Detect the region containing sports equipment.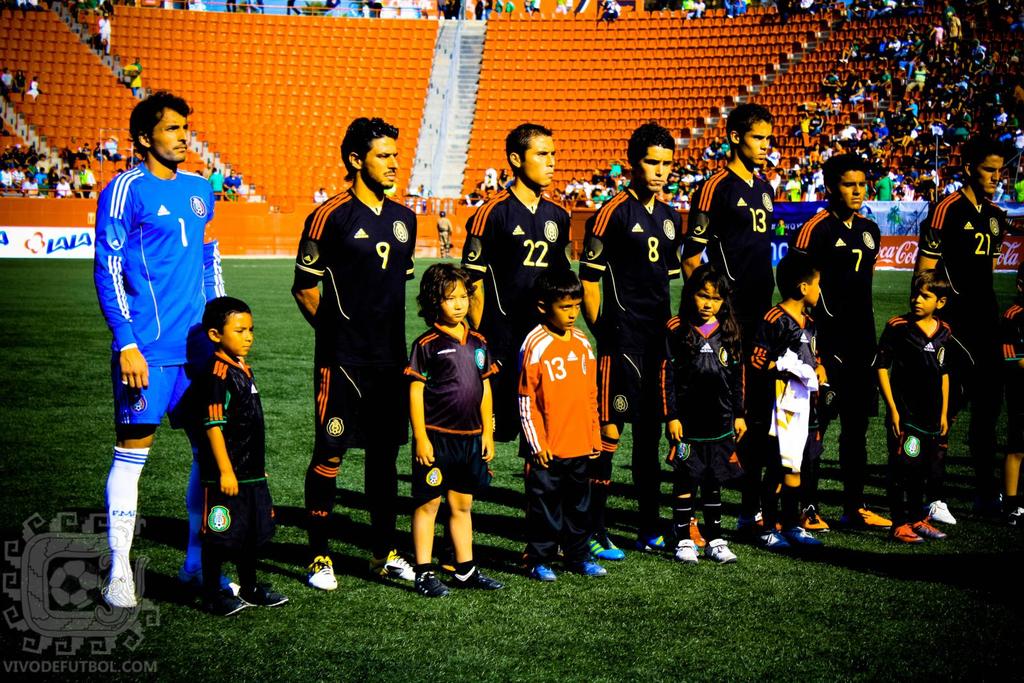
left=307, top=556, right=339, bottom=595.
